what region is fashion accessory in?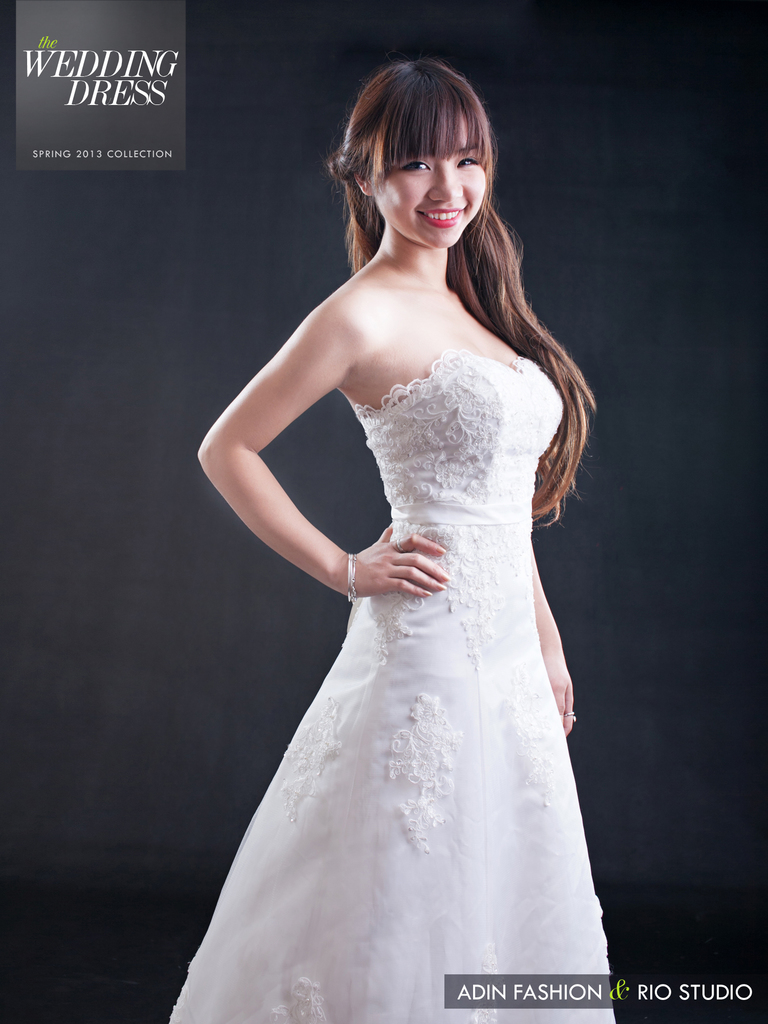
[393, 539, 407, 556].
